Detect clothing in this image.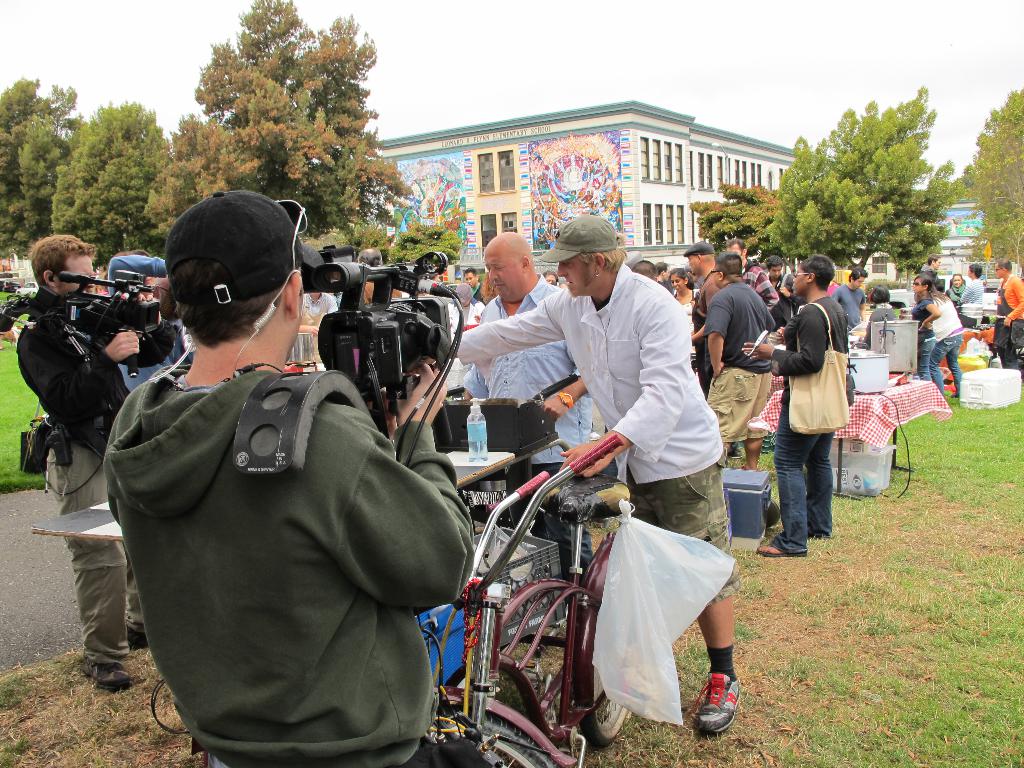
Detection: bbox=(91, 308, 466, 767).
